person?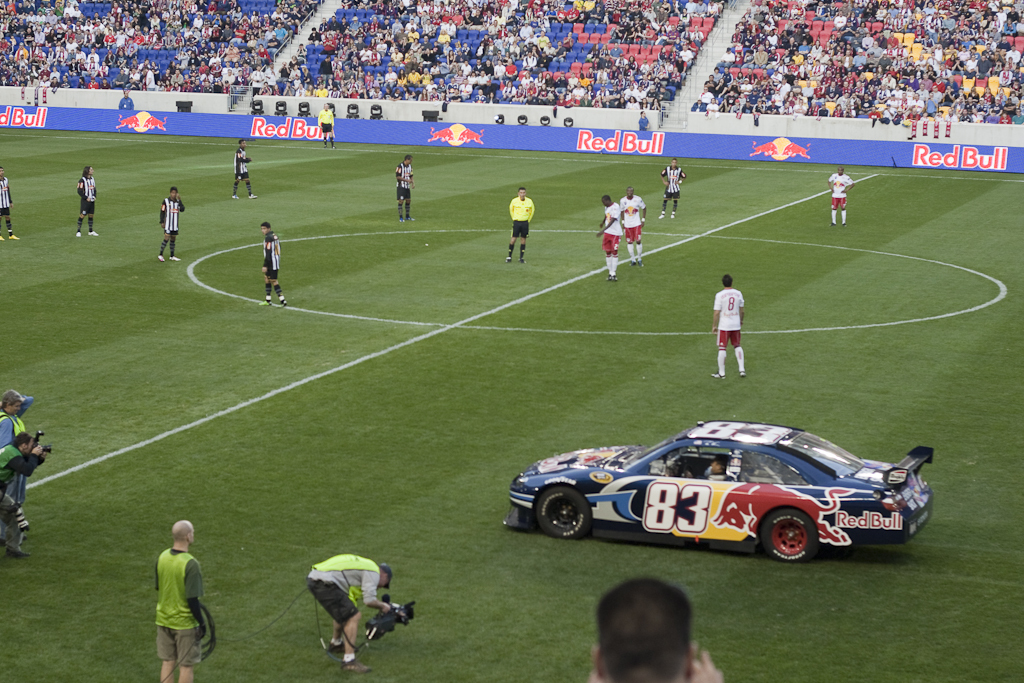
[622, 191, 650, 263]
